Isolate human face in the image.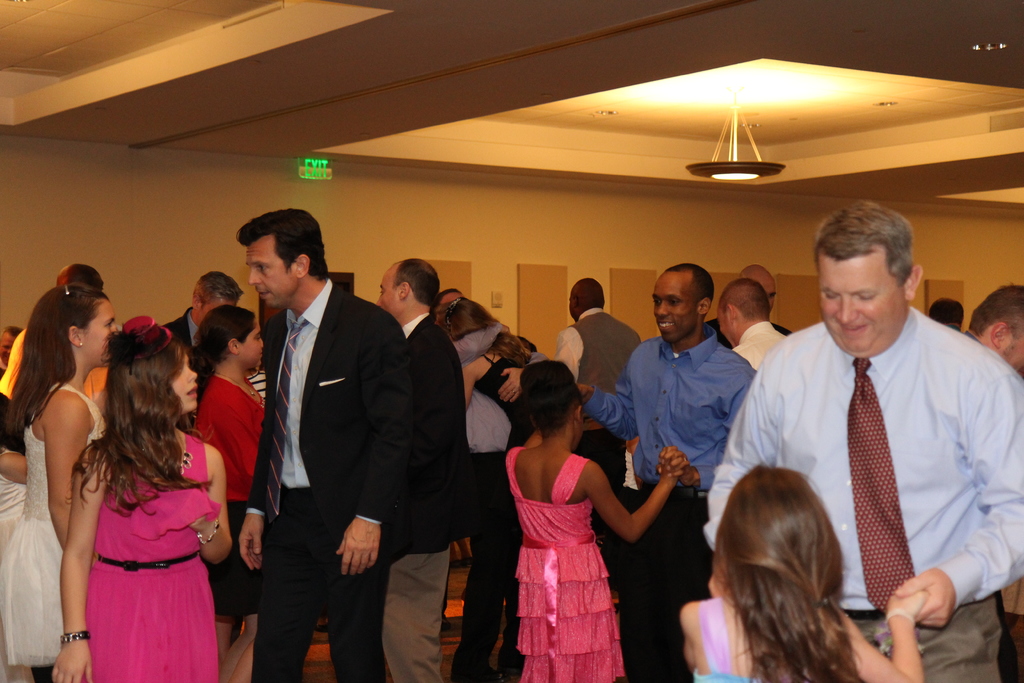
Isolated region: 380 268 400 311.
